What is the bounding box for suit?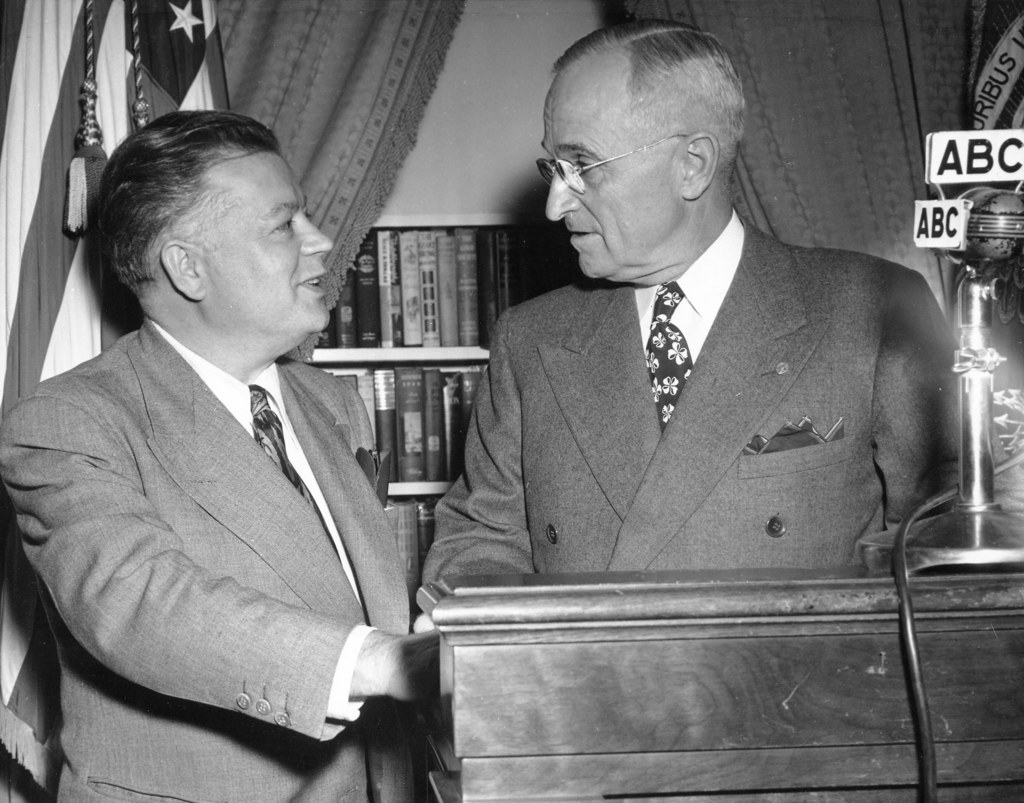
<bbox>0, 313, 413, 802</bbox>.
